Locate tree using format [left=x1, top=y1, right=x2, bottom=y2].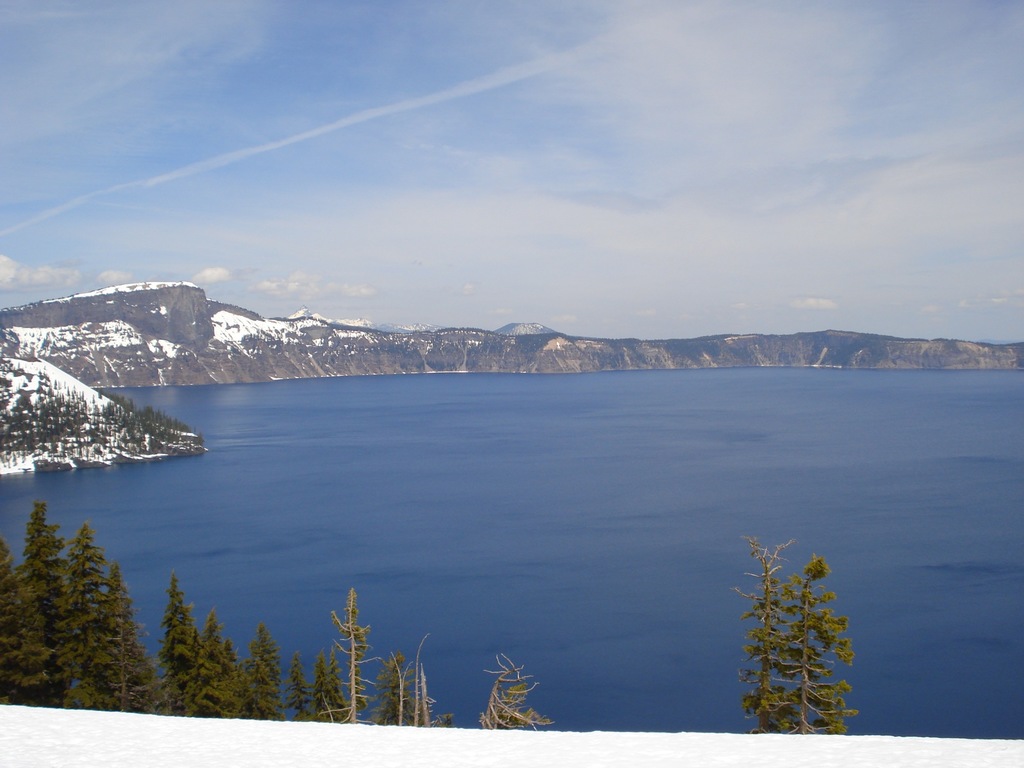
[left=97, top=554, right=173, bottom=723].
